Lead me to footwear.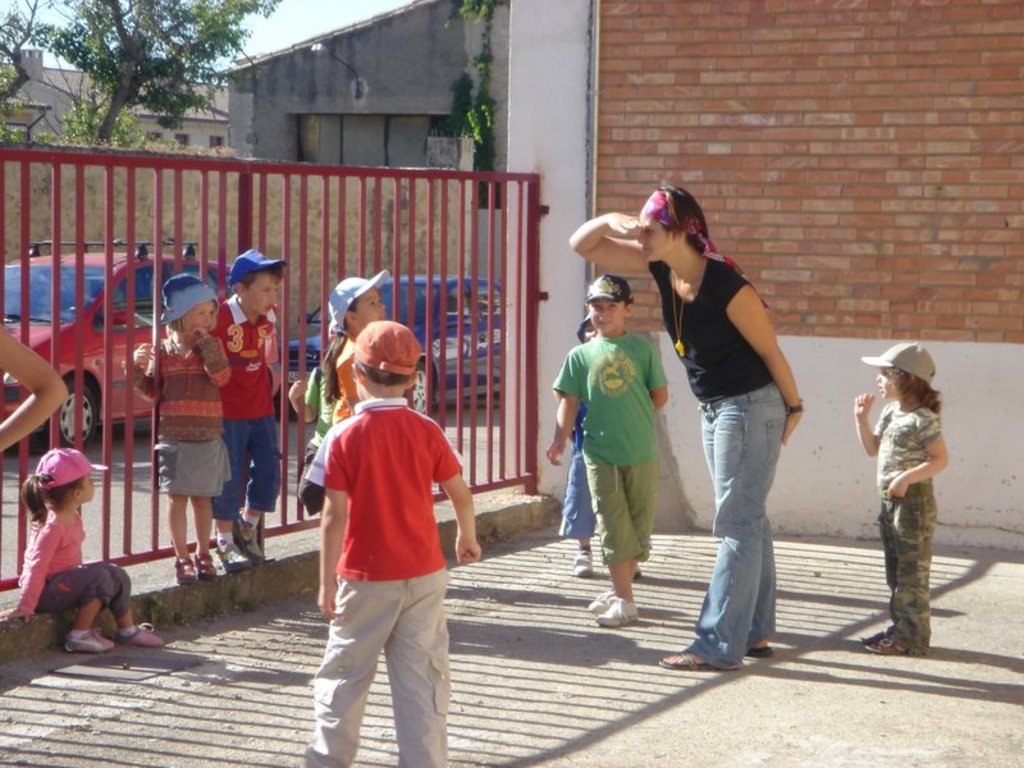
Lead to Rect(573, 549, 596, 581).
